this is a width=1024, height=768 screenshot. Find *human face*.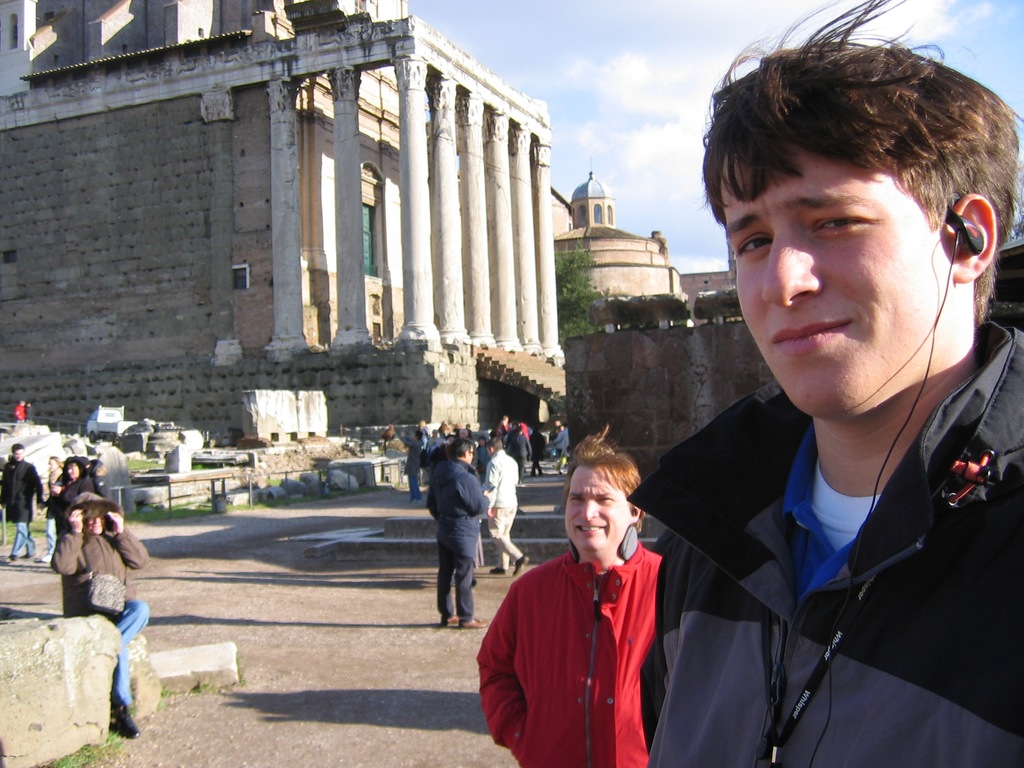
Bounding box: crop(566, 462, 629, 553).
